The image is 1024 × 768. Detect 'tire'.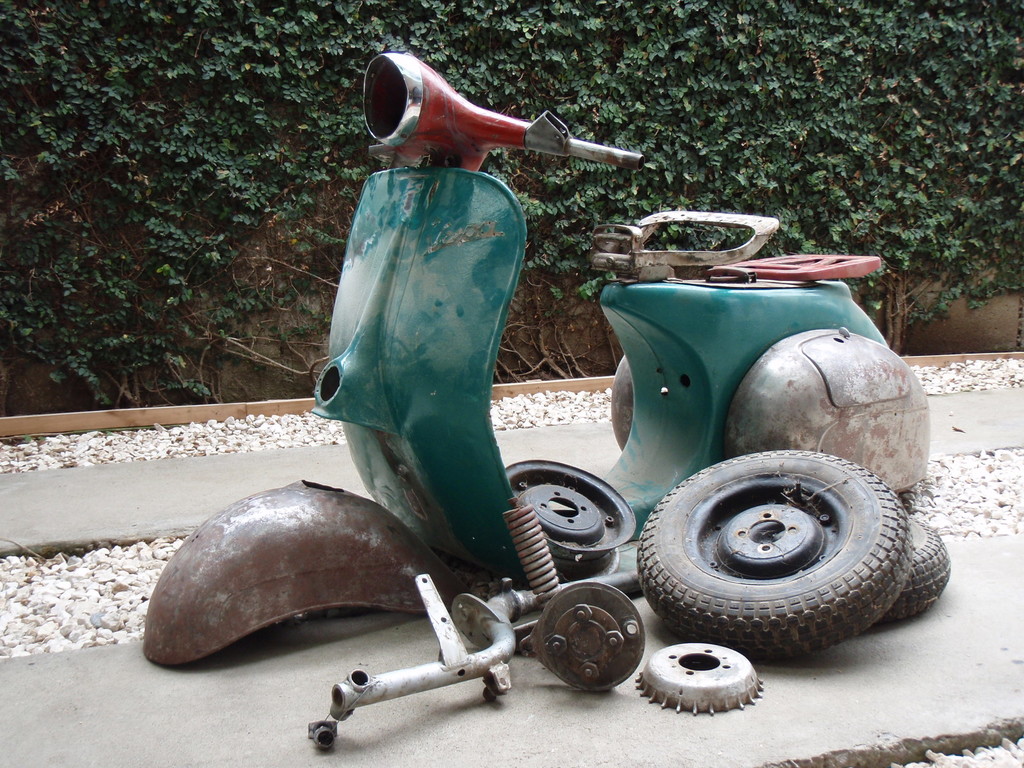
Detection: {"left": 871, "top": 518, "right": 949, "bottom": 624}.
